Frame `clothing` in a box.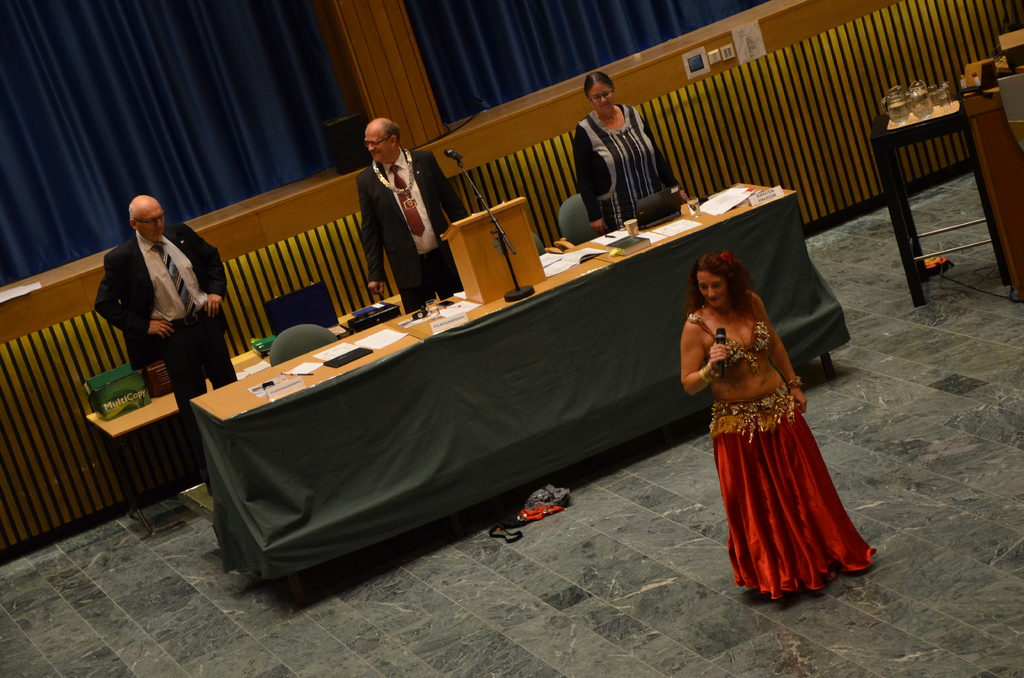
(left=90, top=220, right=219, bottom=494).
